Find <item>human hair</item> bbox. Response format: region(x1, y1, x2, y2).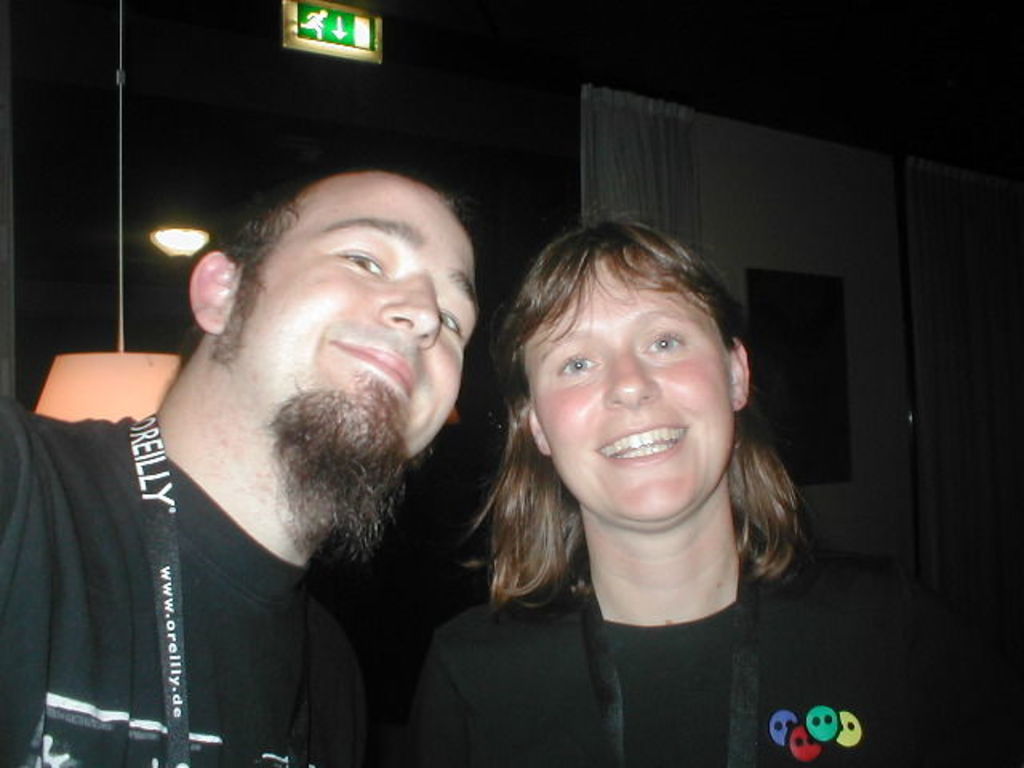
region(475, 210, 781, 643).
